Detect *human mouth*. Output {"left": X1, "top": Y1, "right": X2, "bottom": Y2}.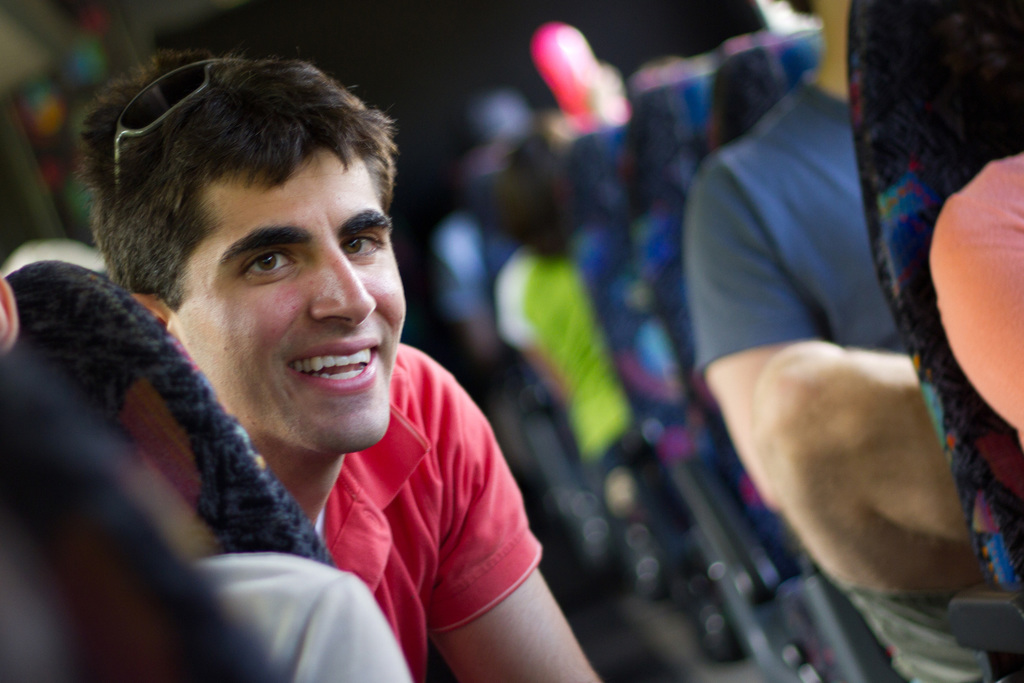
{"left": 278, "top": 332, "right": 386, "bottom": 395}.
